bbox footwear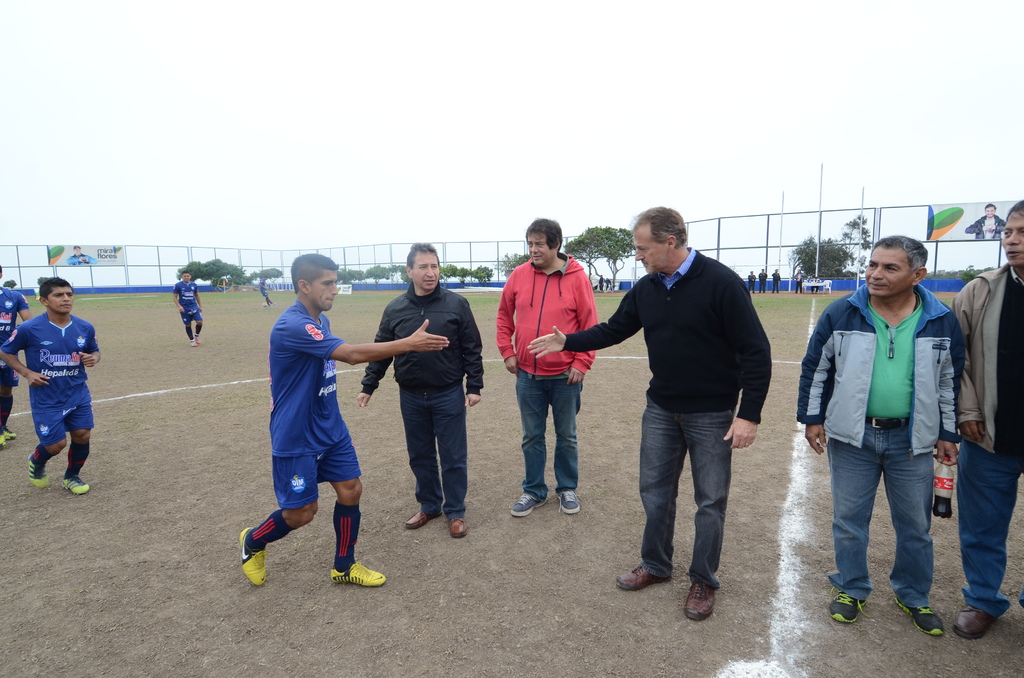
locate(684, 579, 719, 620)
